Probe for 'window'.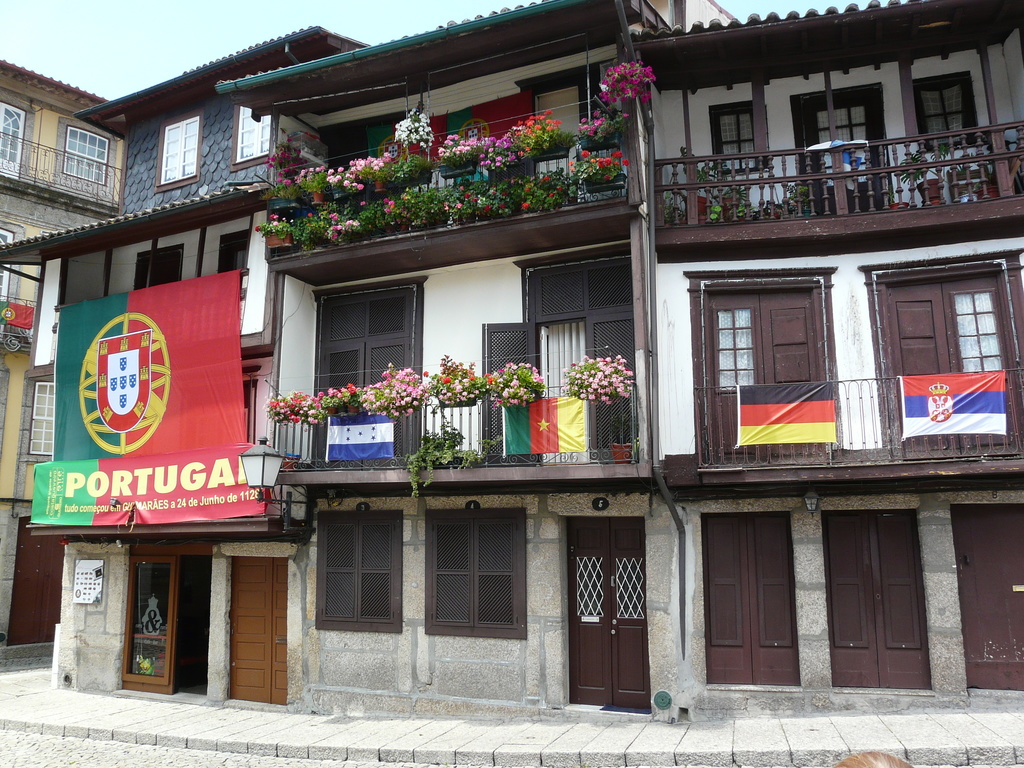
Probe result: [x1=161, y1=114, x2=200, y2=176].
